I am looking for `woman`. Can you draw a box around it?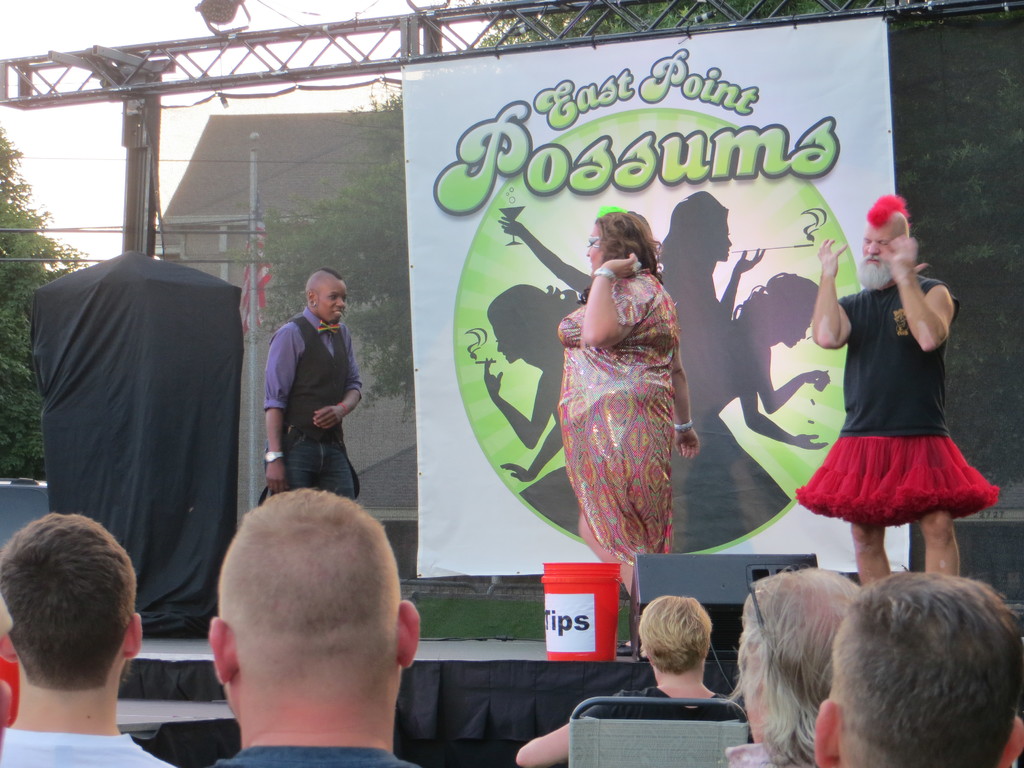
Sure, the bounding box is box=[478, 280, 584, 478].
